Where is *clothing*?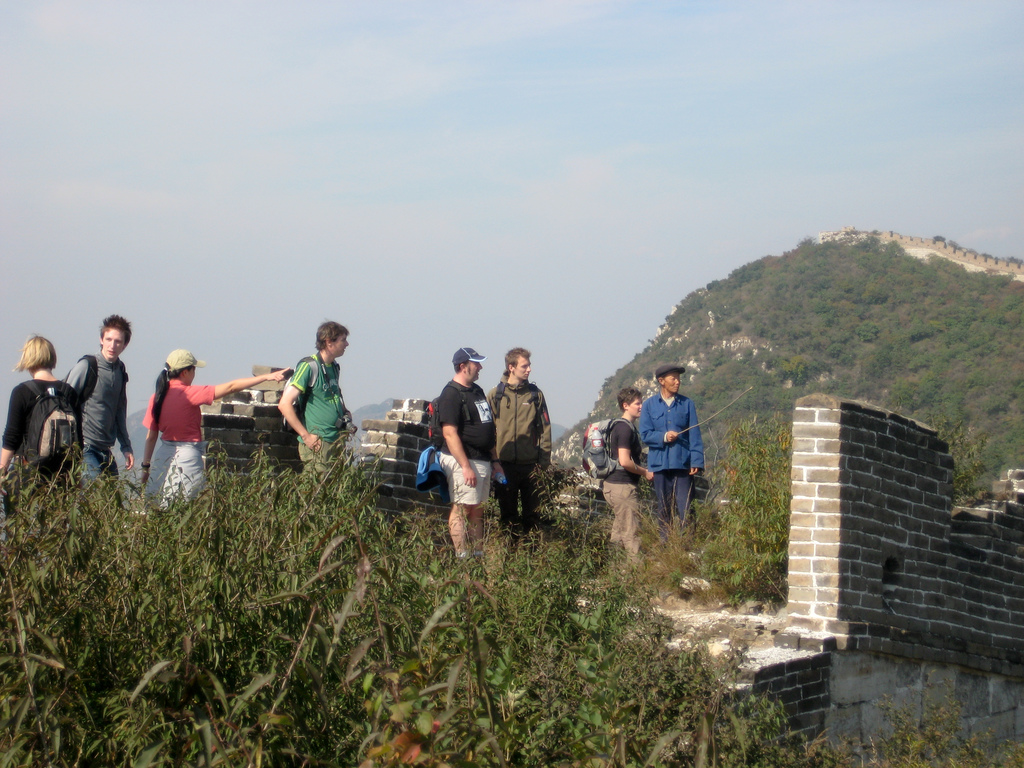
{"left": 5, "top": 375, "right": 80, "bottom": 545}.
